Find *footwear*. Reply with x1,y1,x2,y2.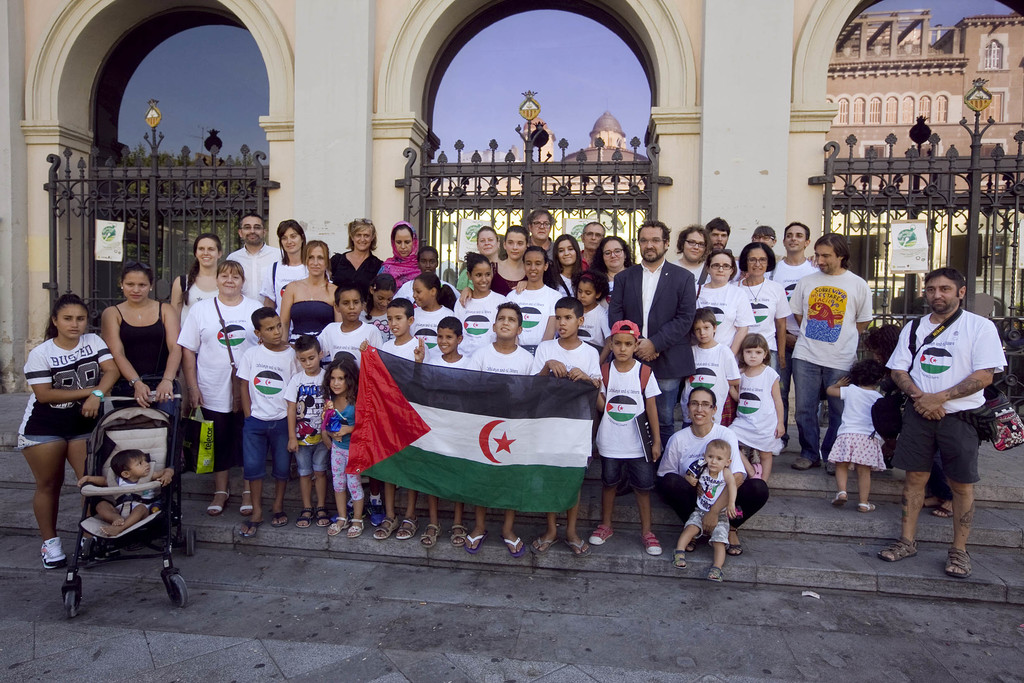
641,532,658,554.
